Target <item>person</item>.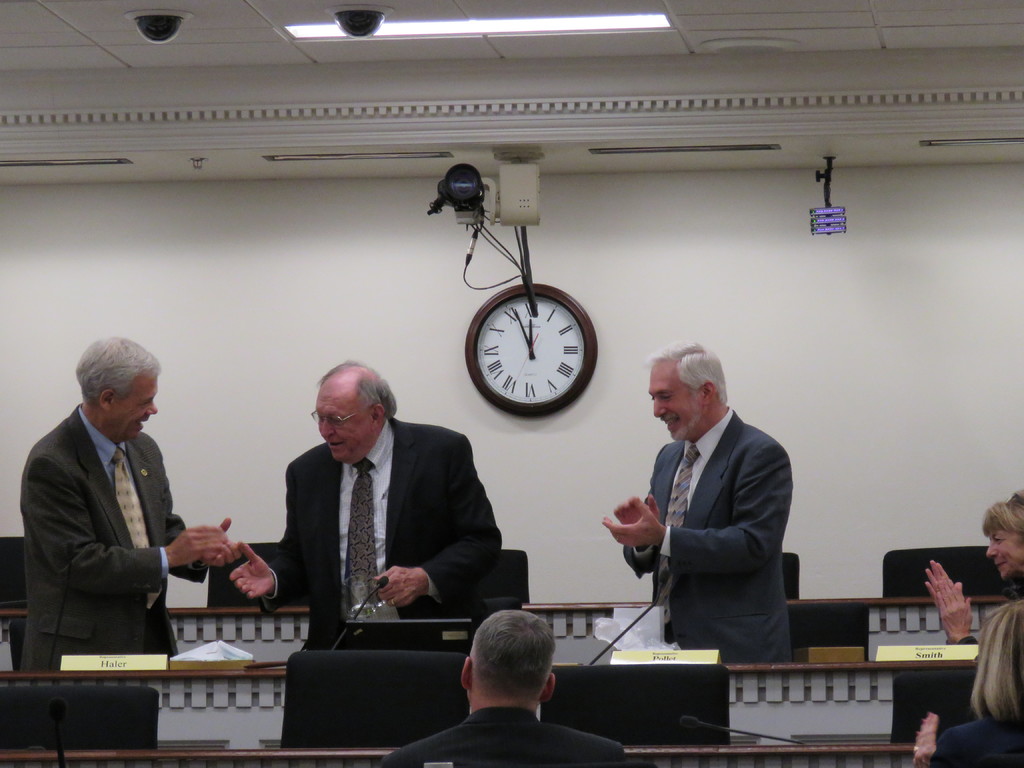
Target region: (911, 600, 1023, 767).
